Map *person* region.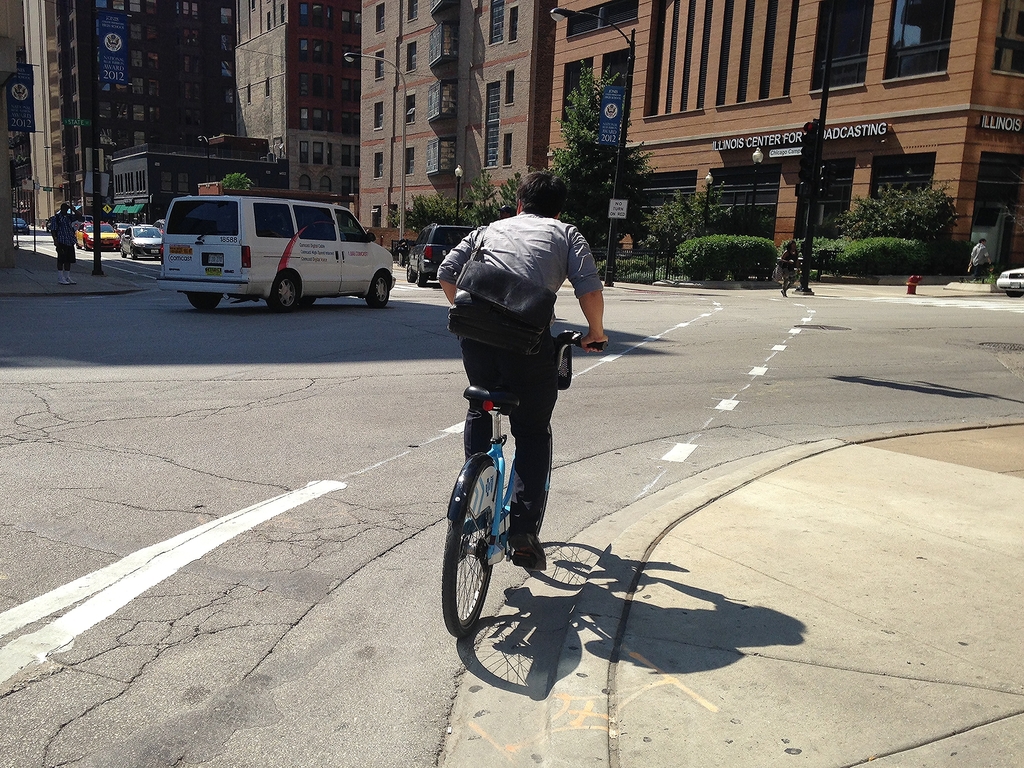
Mapped to left=433, top=172, right=602, bottom=582.
